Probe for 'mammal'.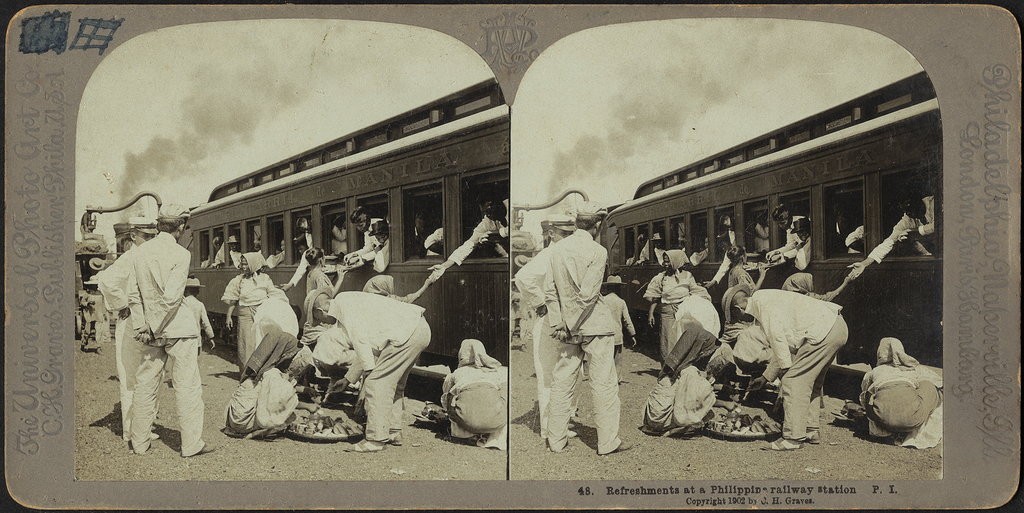
Probe result: pyautogui.locateOnScreen(780, 216, 817, 273).
